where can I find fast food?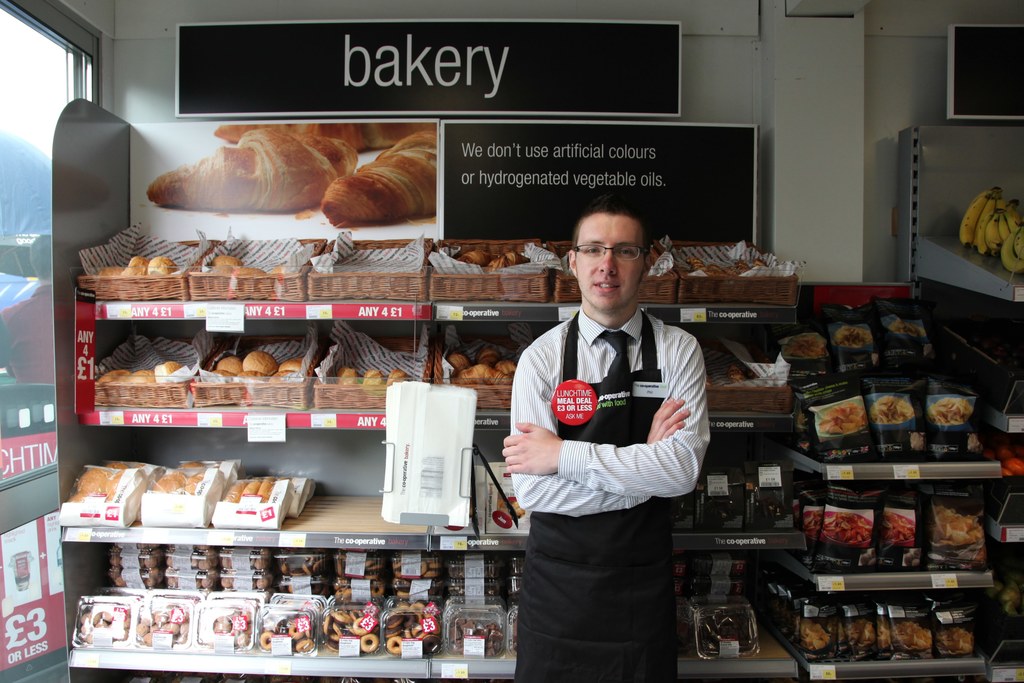
You can find it at [x1=929, y1=400, x2=976, y2=425].
